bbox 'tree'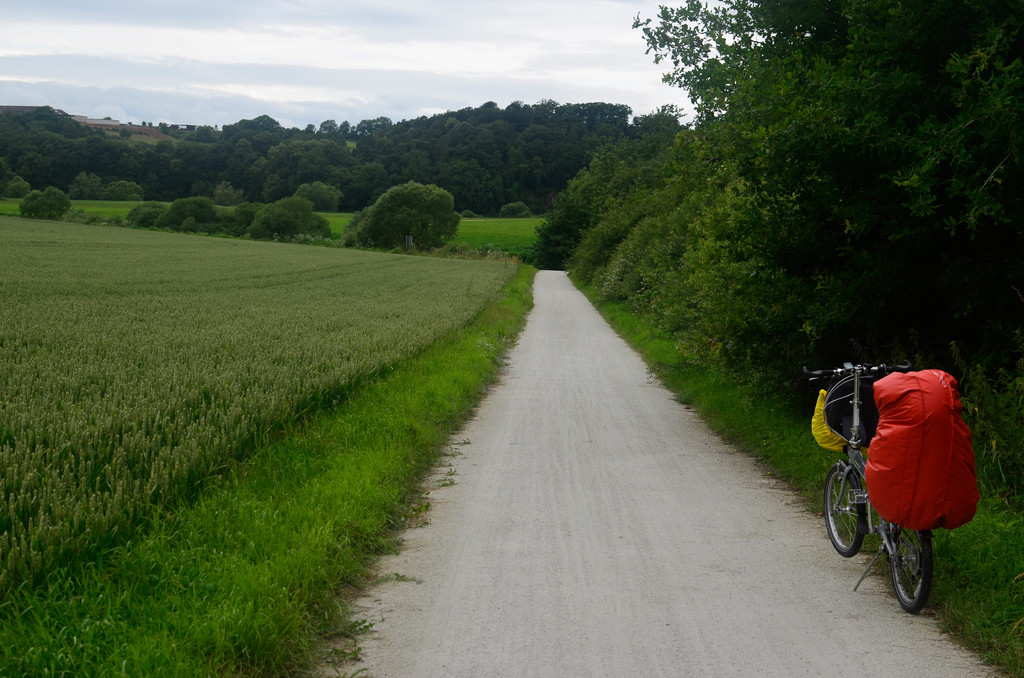
[8, 101, 77, 193]
